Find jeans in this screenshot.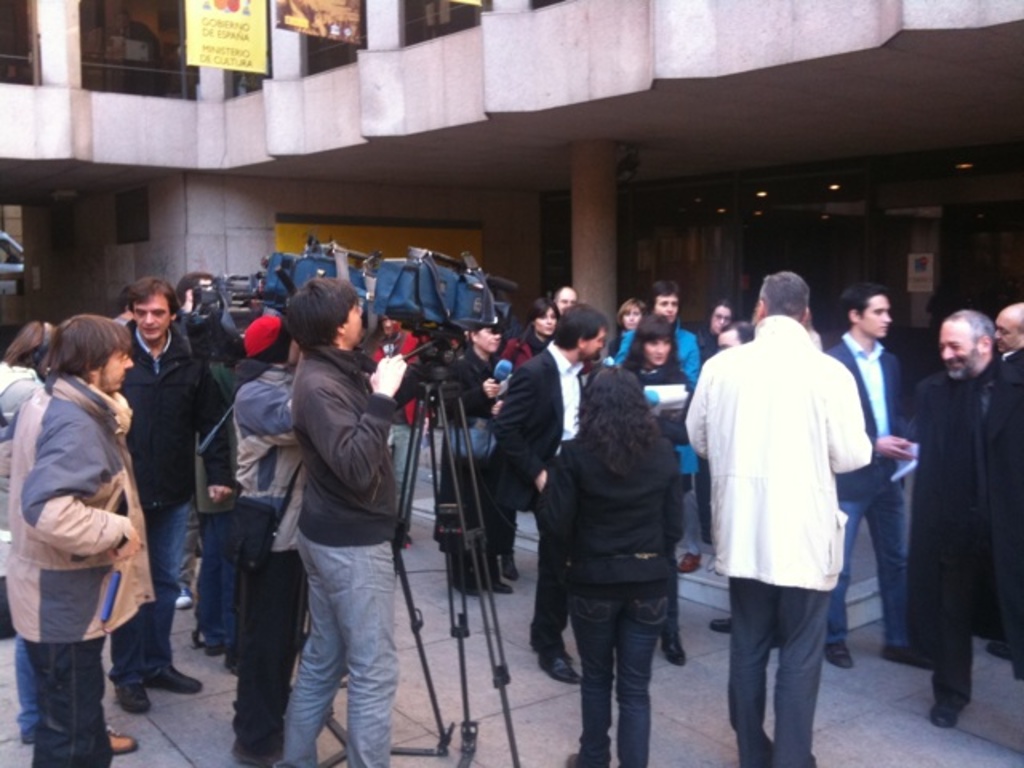
The bounding box for jeans is 22:643:112:766.
